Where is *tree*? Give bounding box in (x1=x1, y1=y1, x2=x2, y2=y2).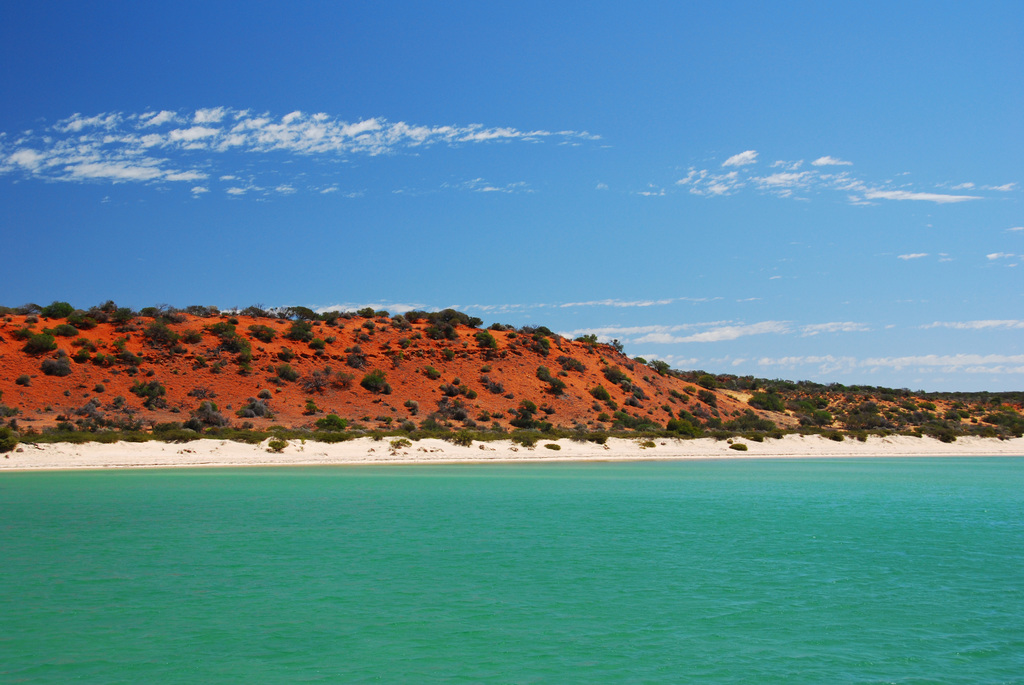
(x1=287, y1=304, x2=312, y2=320).
